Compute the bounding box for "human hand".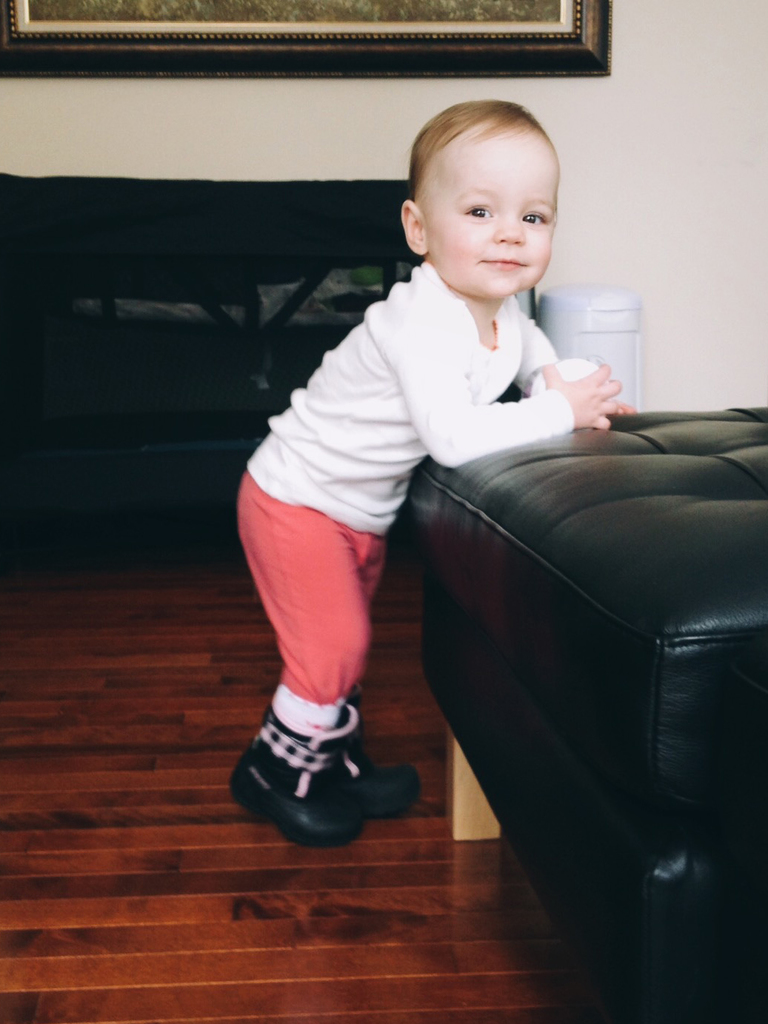
616, 395, 641, 422.
